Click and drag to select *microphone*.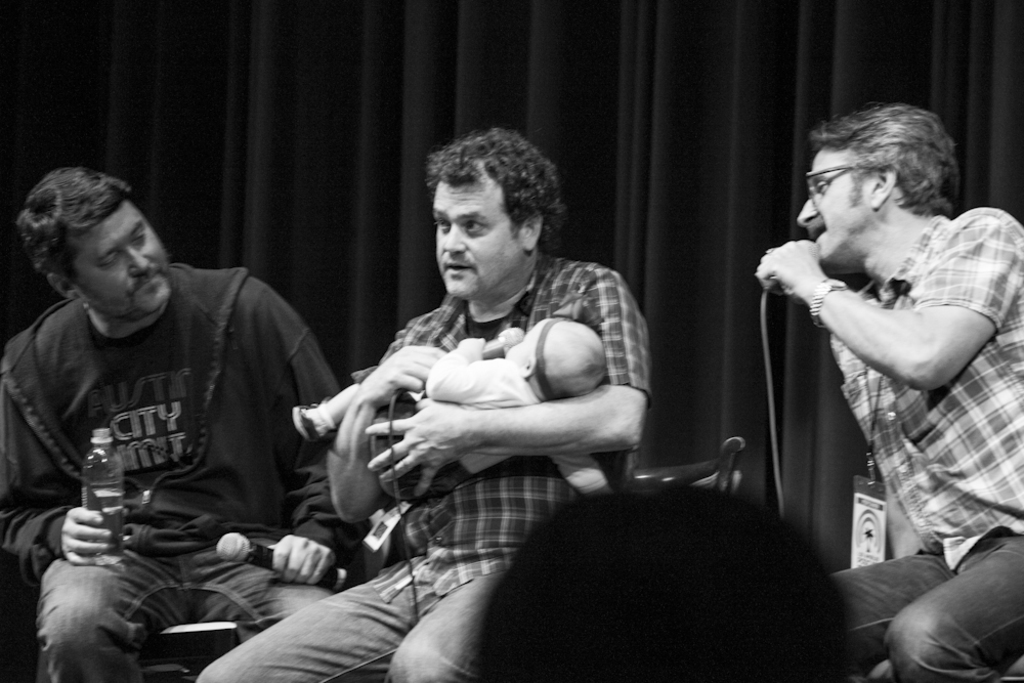
Selection: l=215, t=531, r=348, b=594.
